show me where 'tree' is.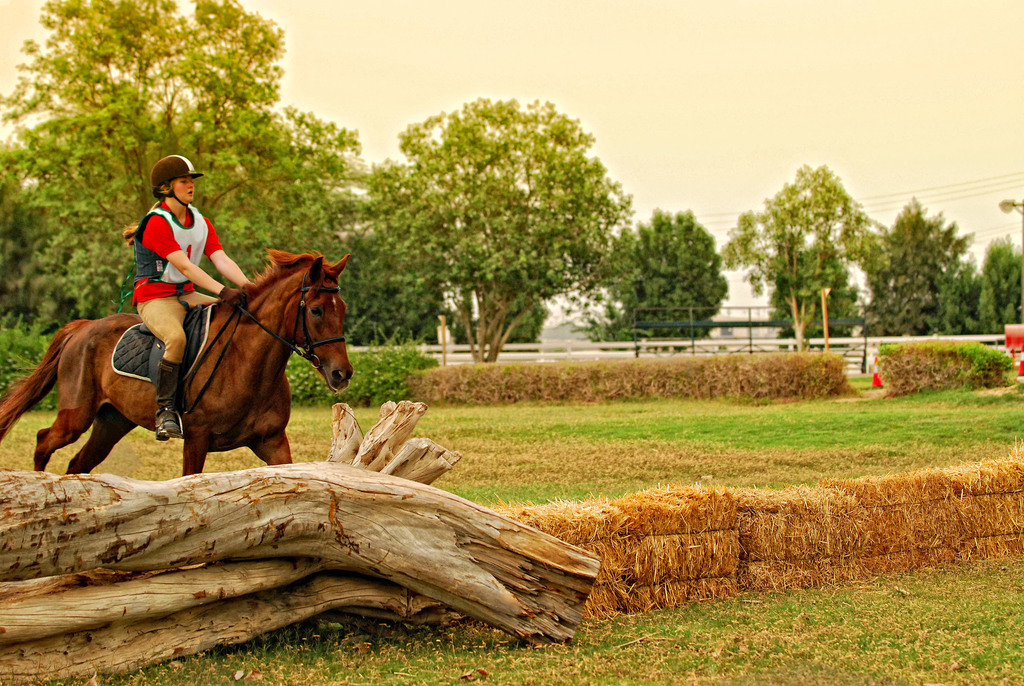
'tree' is at x1=1 y1=0 x2=361 y2=313.
